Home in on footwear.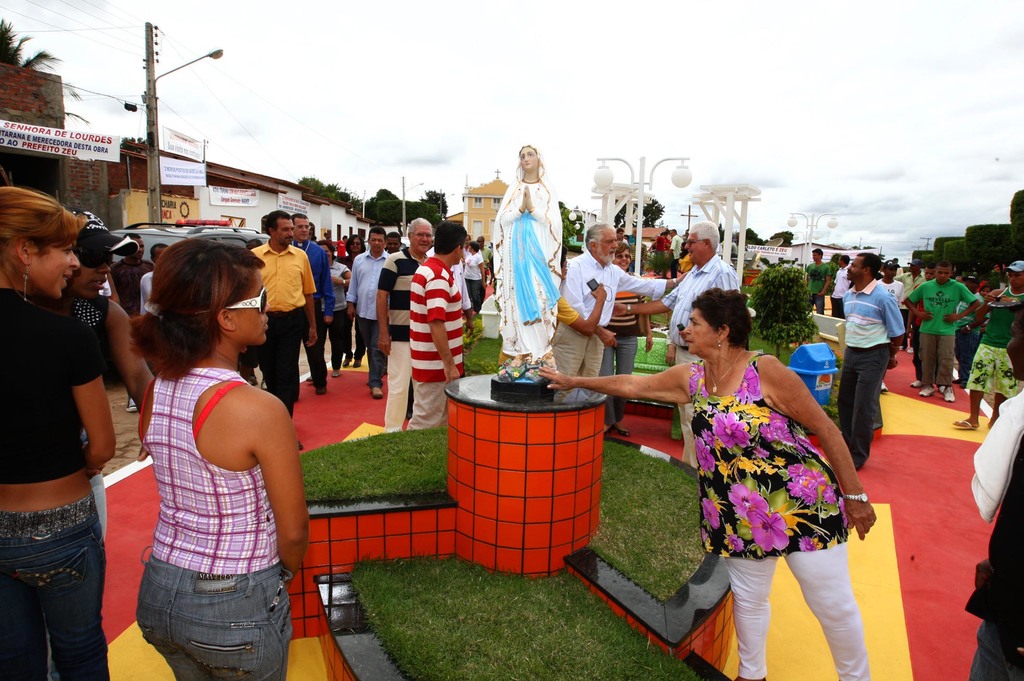
Homed in at 943,389,959,402.
